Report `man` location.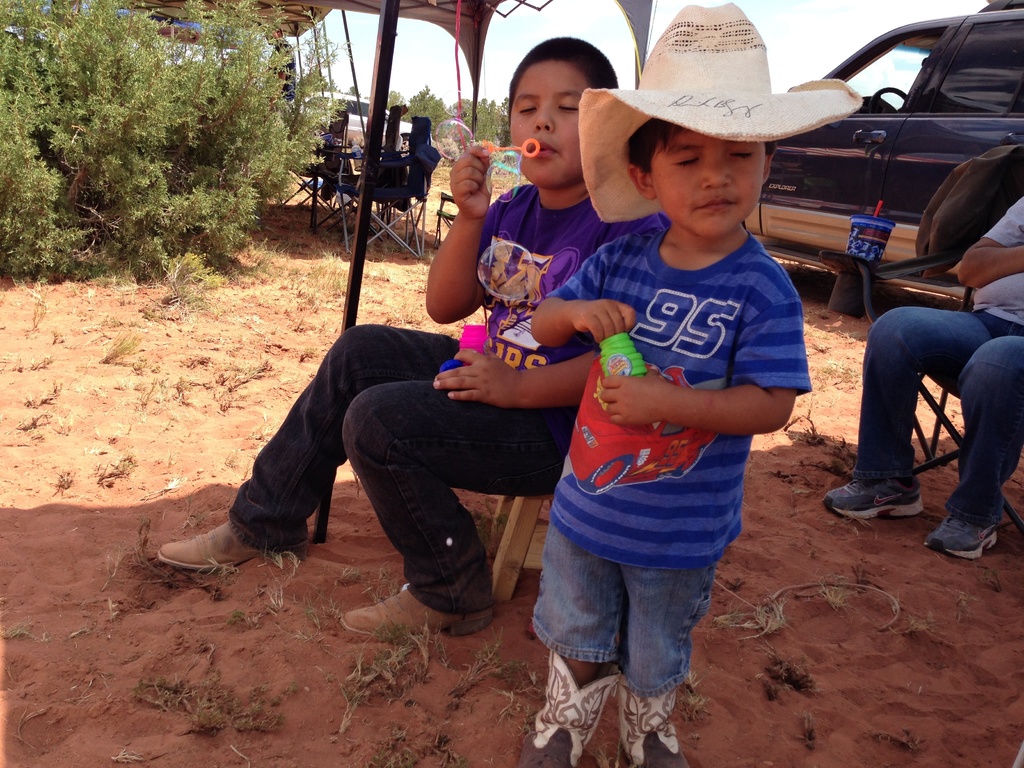
Report: 824/193/1023/558.
